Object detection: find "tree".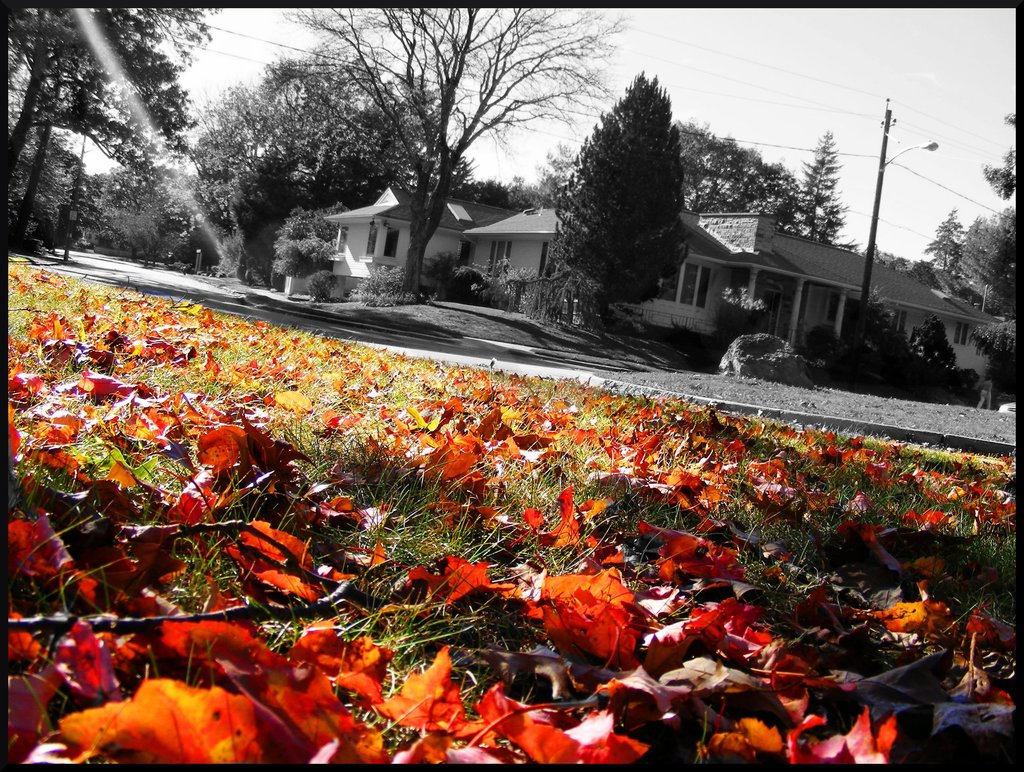
<bbox>927, 209, 960, 269</bbox>.
